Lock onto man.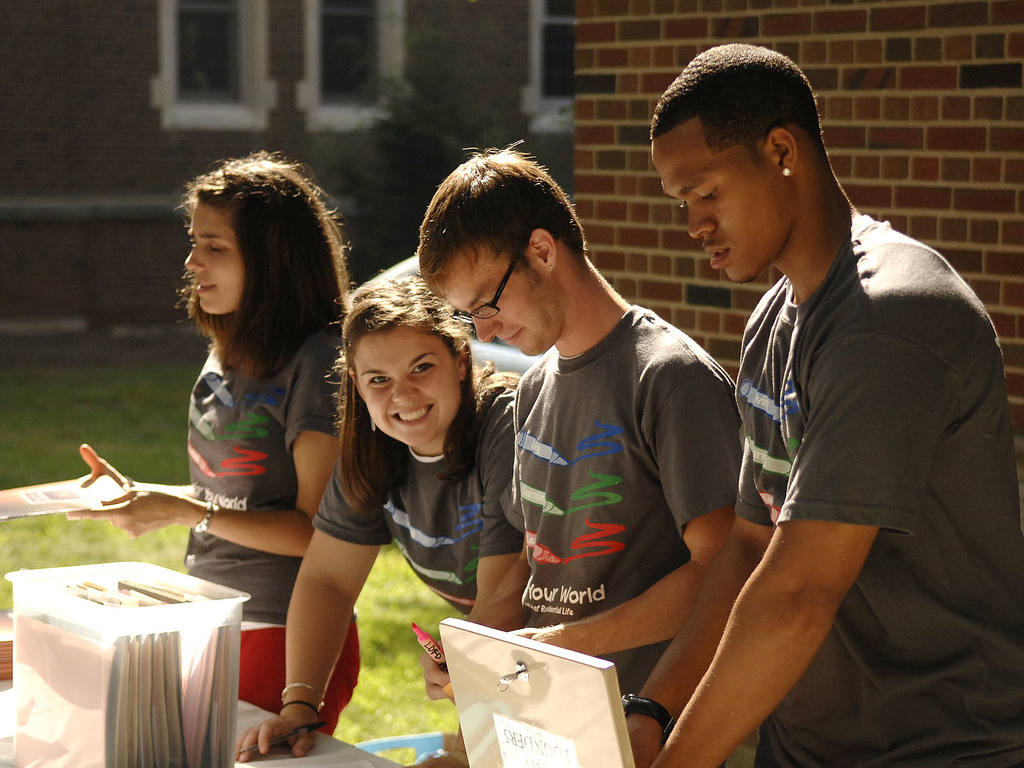
Locked: bbox=(518, 22, 1023, 767).
